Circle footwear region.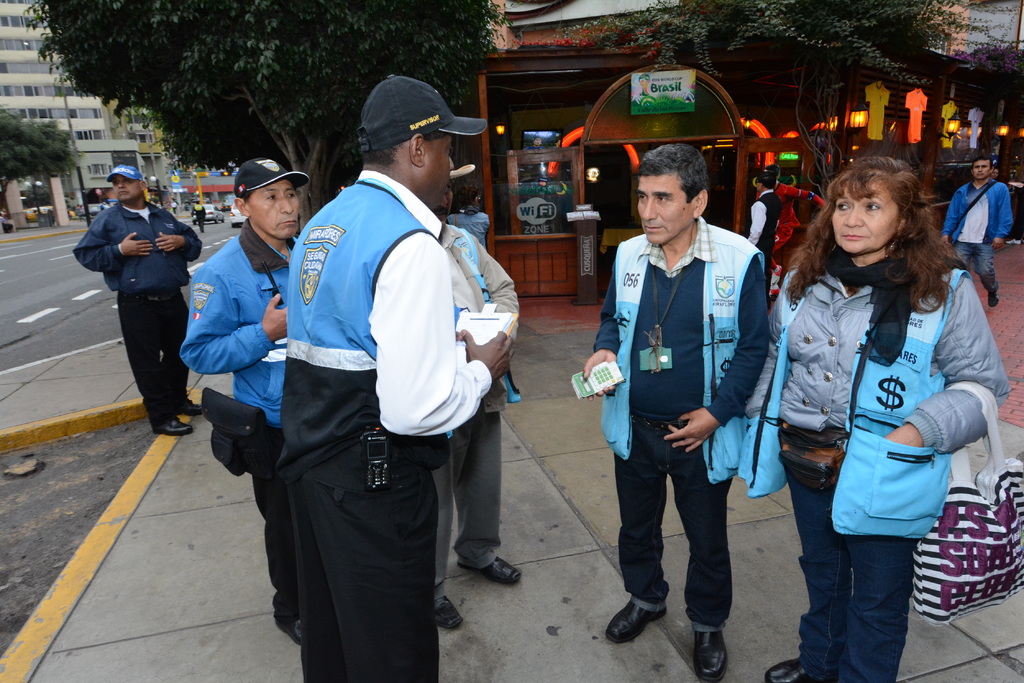
Region: bbox=(605, 593, 667, 645).
